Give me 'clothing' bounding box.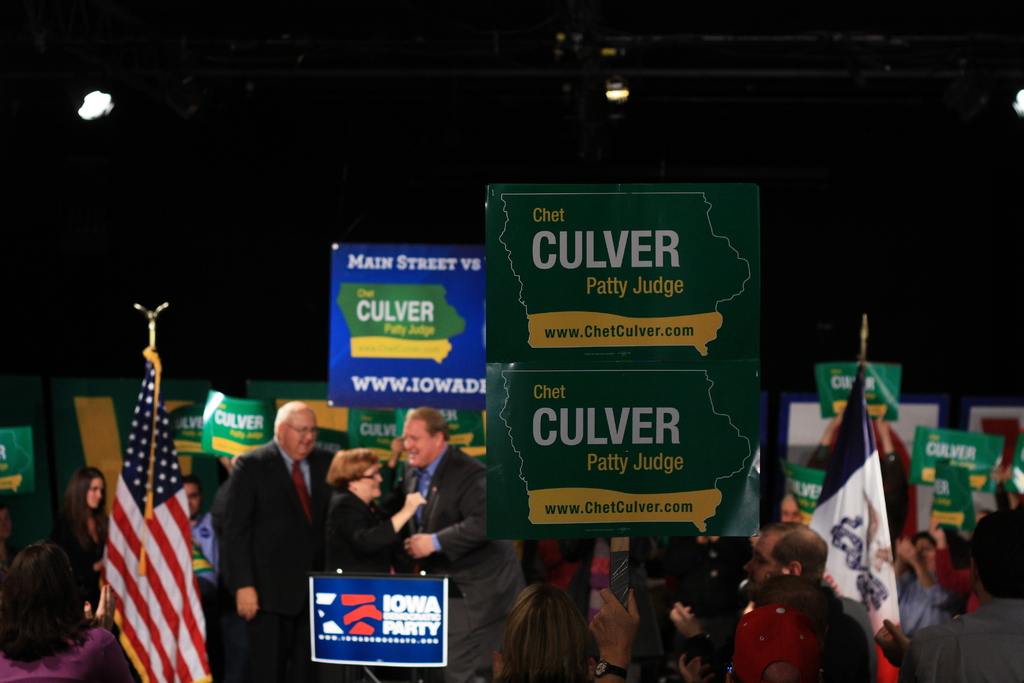
(0,617,127,682).
